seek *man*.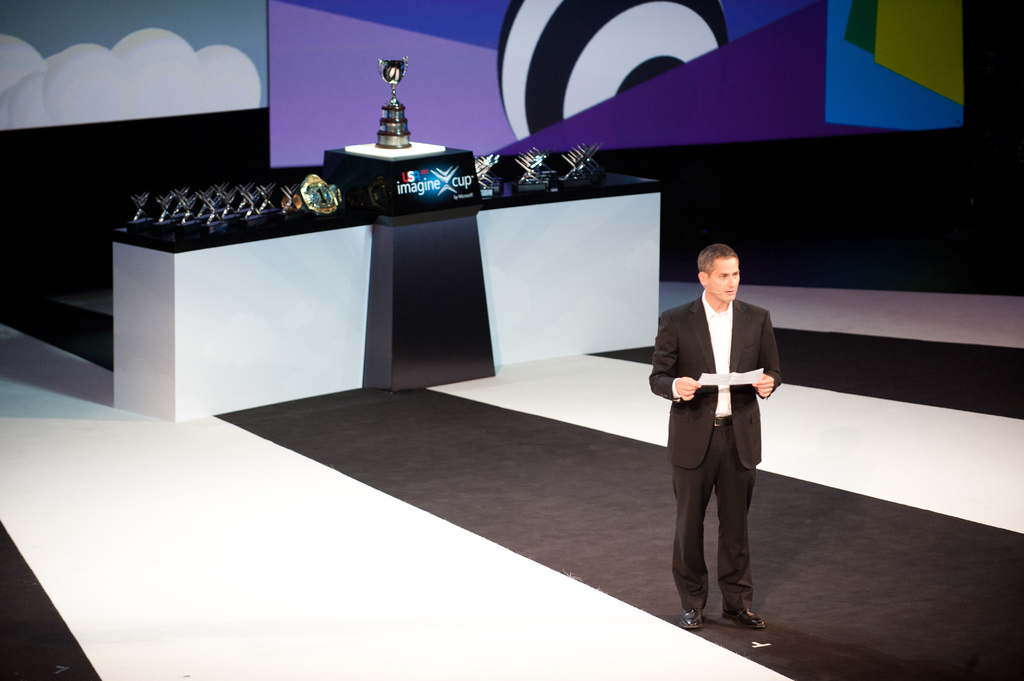
crop(656, 223, 790, 634).
